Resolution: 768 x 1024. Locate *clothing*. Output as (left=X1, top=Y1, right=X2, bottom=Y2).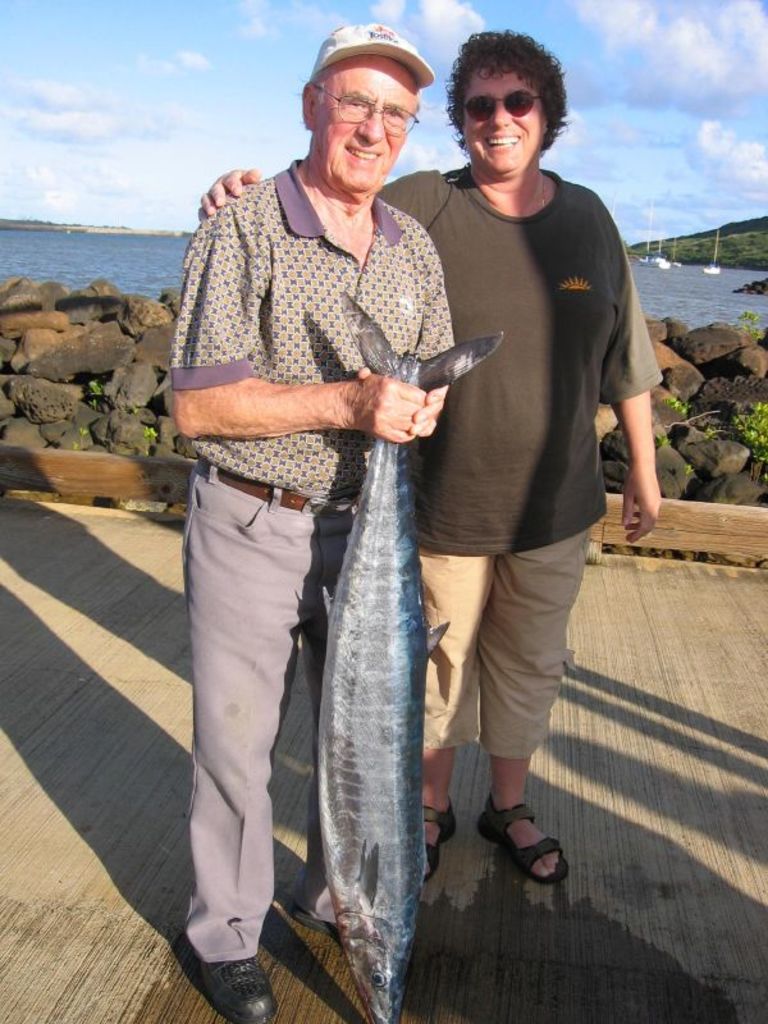
(left=378, top=166, right=662, bottom=754).
